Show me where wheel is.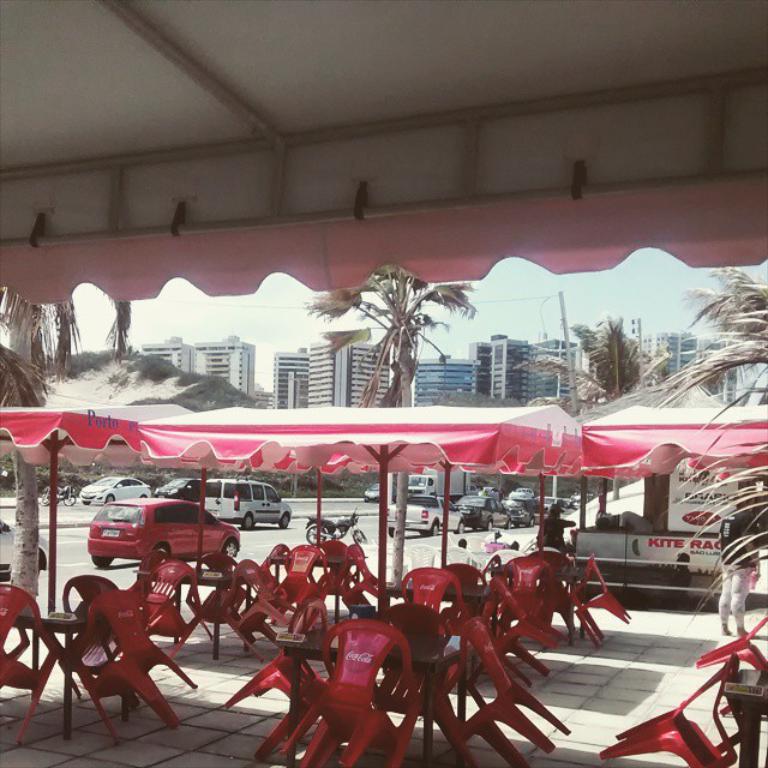
wheel is at [left=146, top=538, right=173, bottom=568].
